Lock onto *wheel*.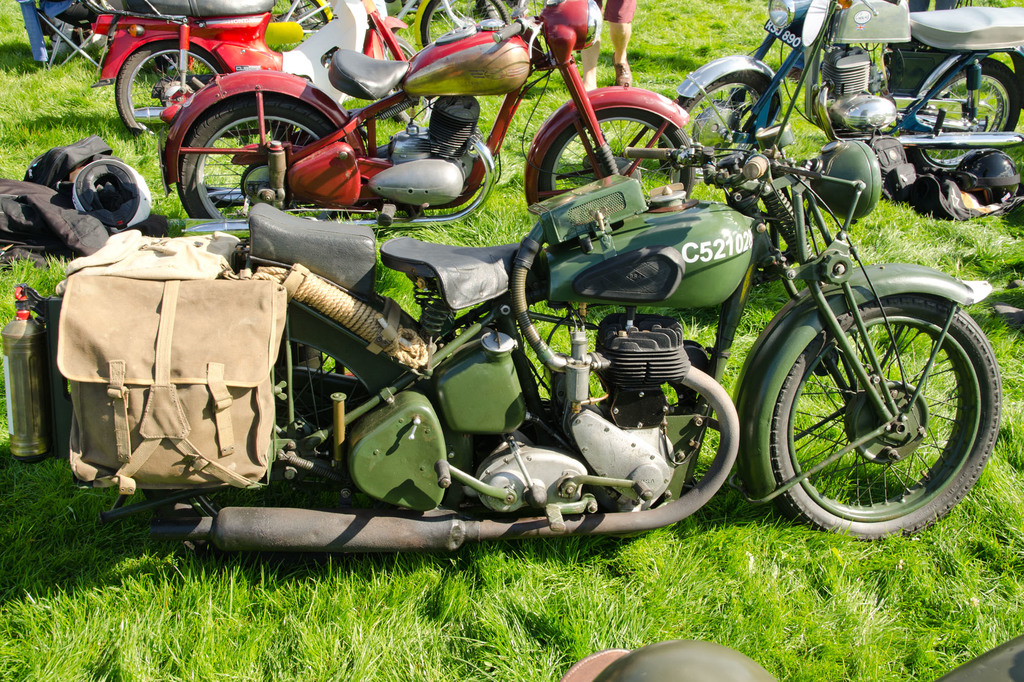
Locked: locate(273, 0, 326, 32).
